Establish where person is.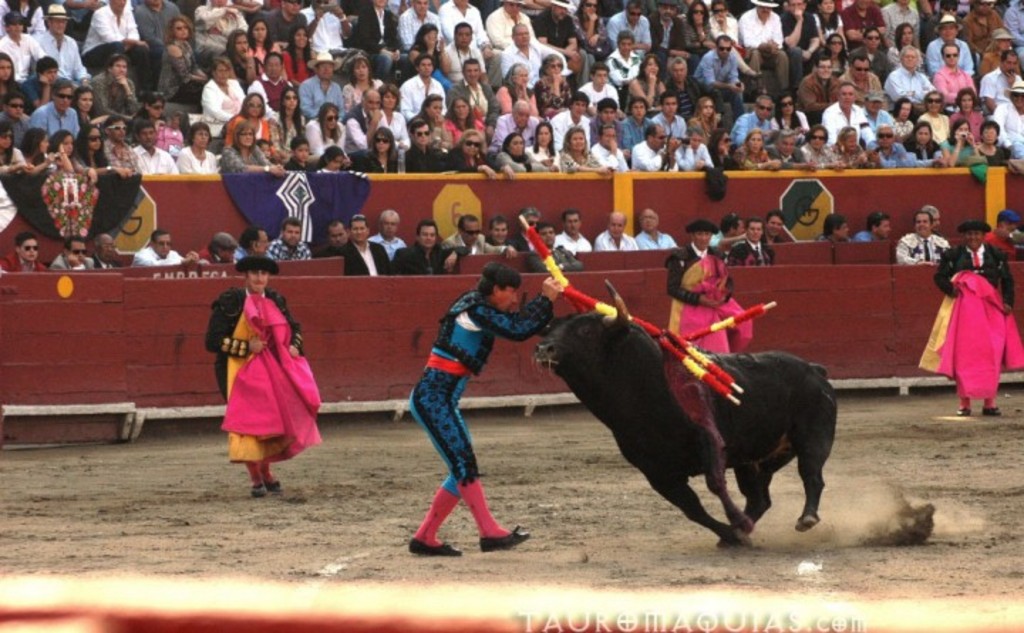
Established at Rect(572, 0, 609, 80).
